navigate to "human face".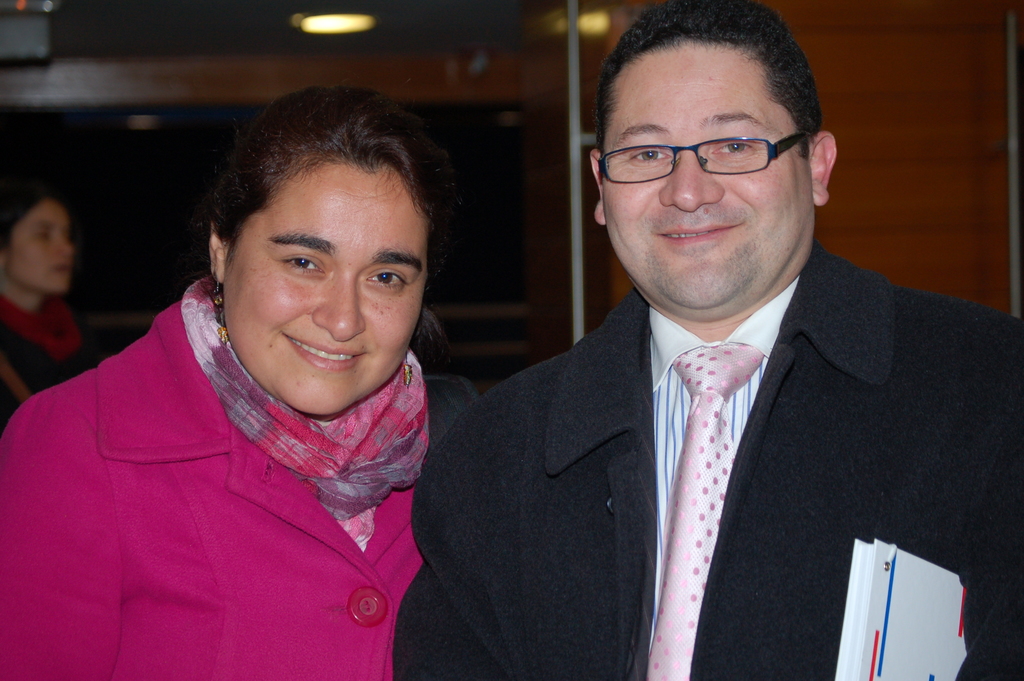
Navigation target: box(9, 198, 73, 293).
